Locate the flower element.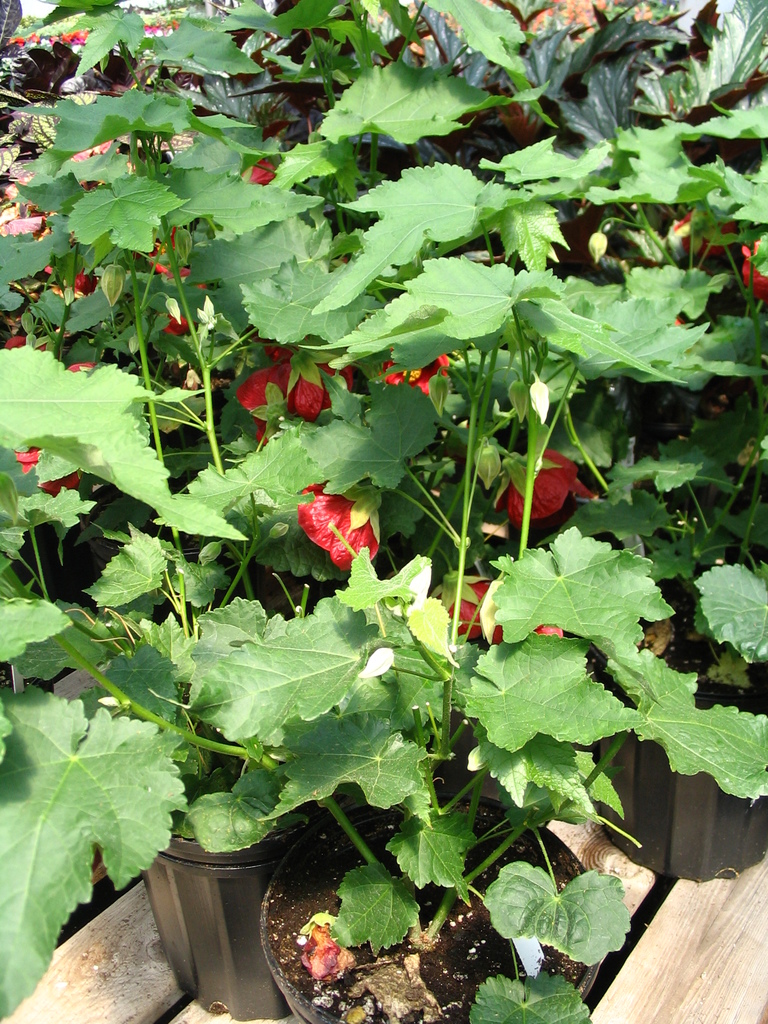
Element bbox: <region>380, 342, 445, 392</region>.
